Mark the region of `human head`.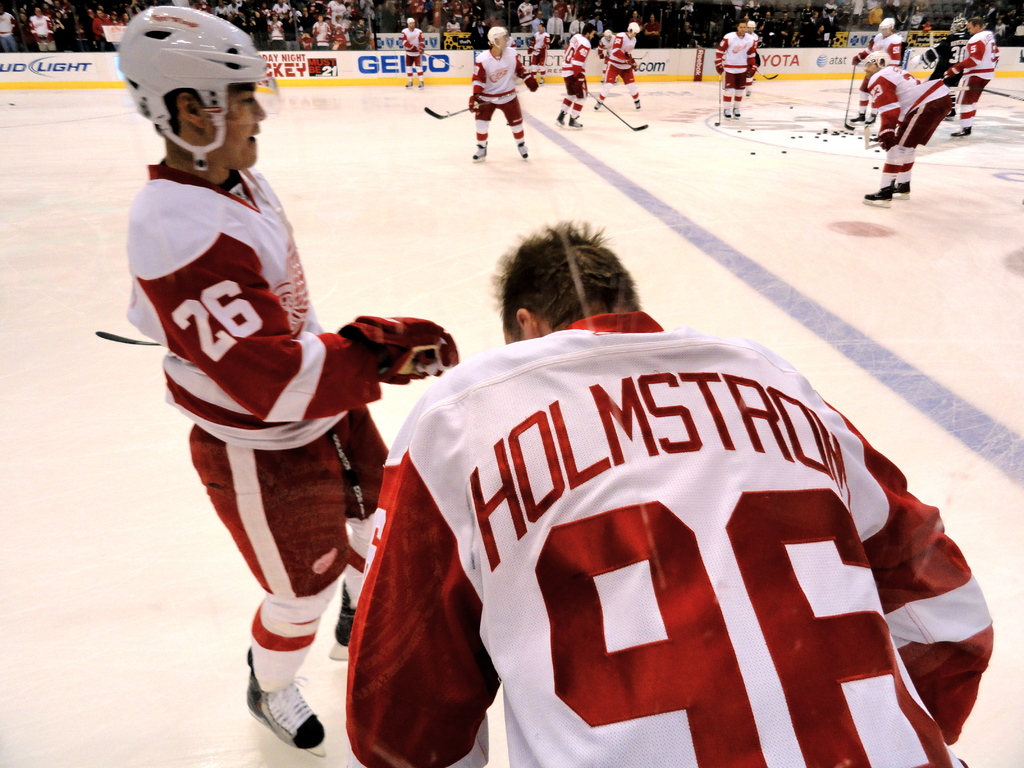
Region: [863,47,892,79].
